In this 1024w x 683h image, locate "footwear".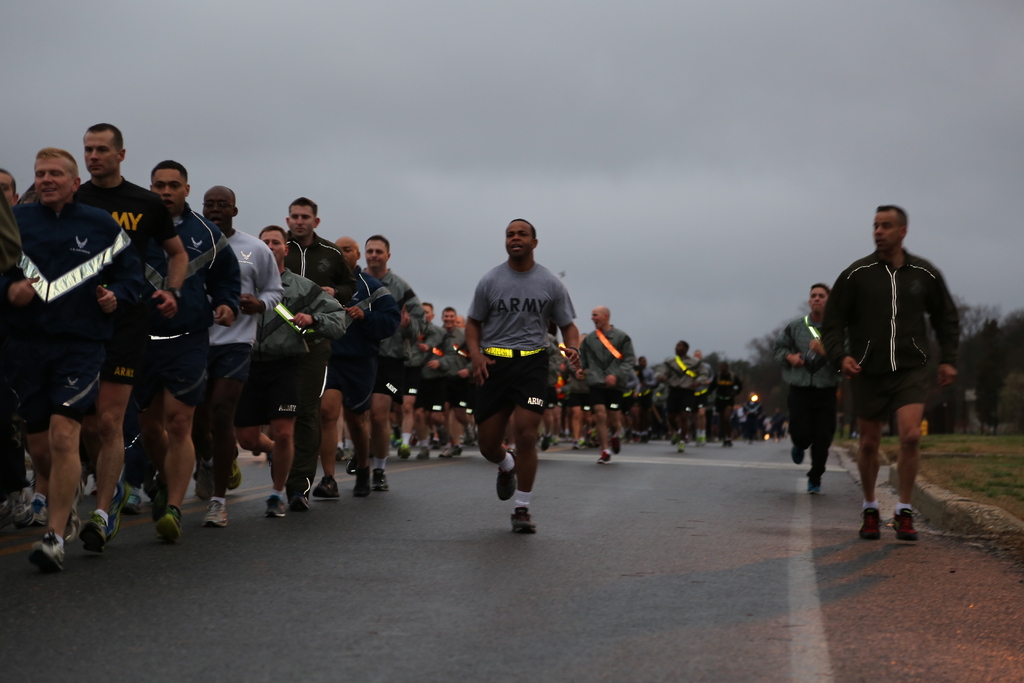
Bounding box: Rect(29, 528, 65, 571).
